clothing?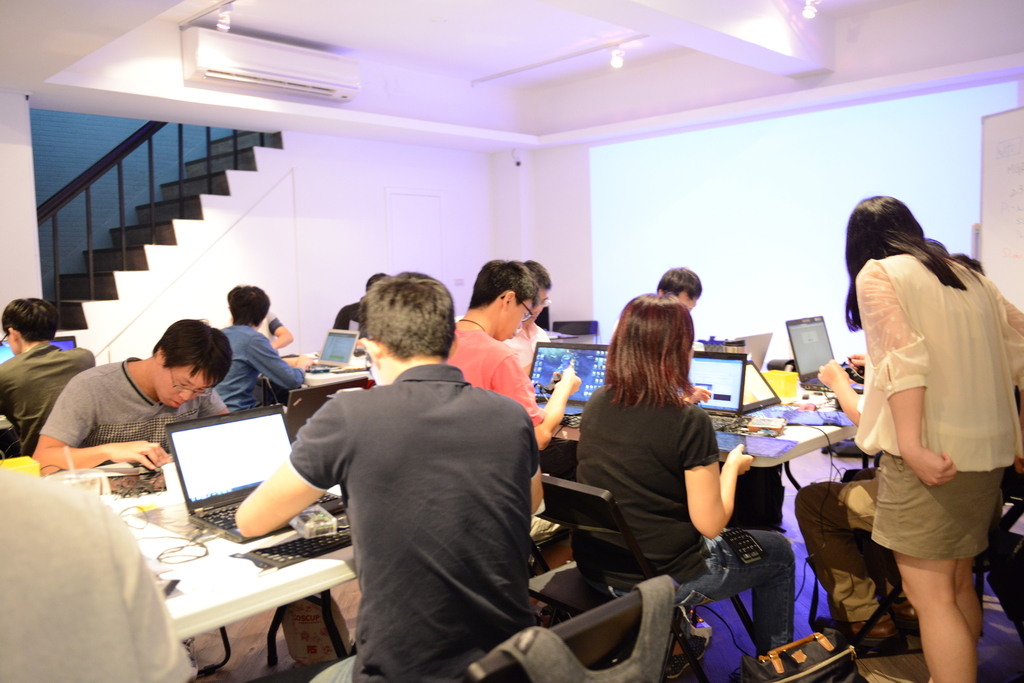
44:352:225:451
